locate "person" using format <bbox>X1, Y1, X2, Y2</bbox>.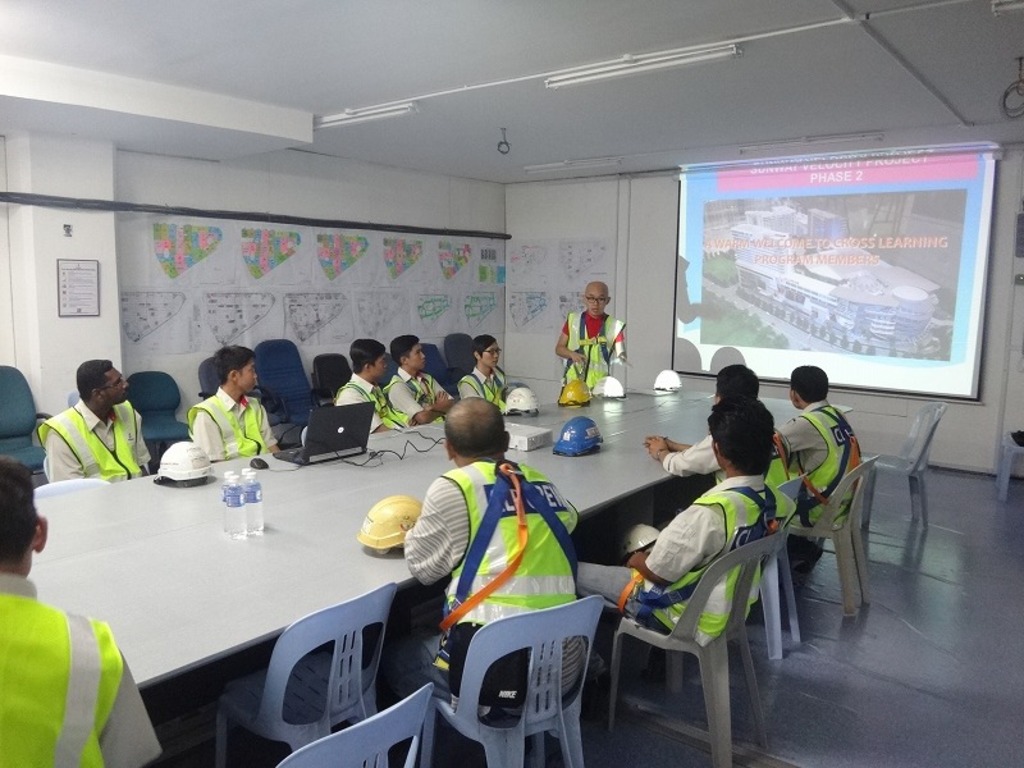
<bbox>0, 448, 163, 767</bbox>.
